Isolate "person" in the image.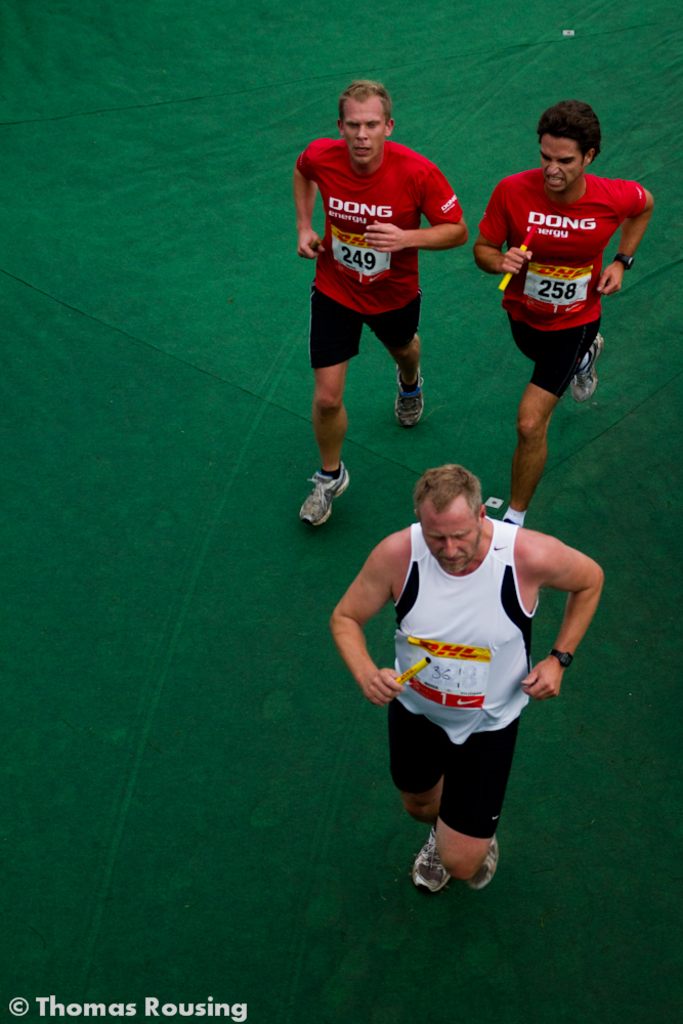
Isolated region: 298 67 470 510.
